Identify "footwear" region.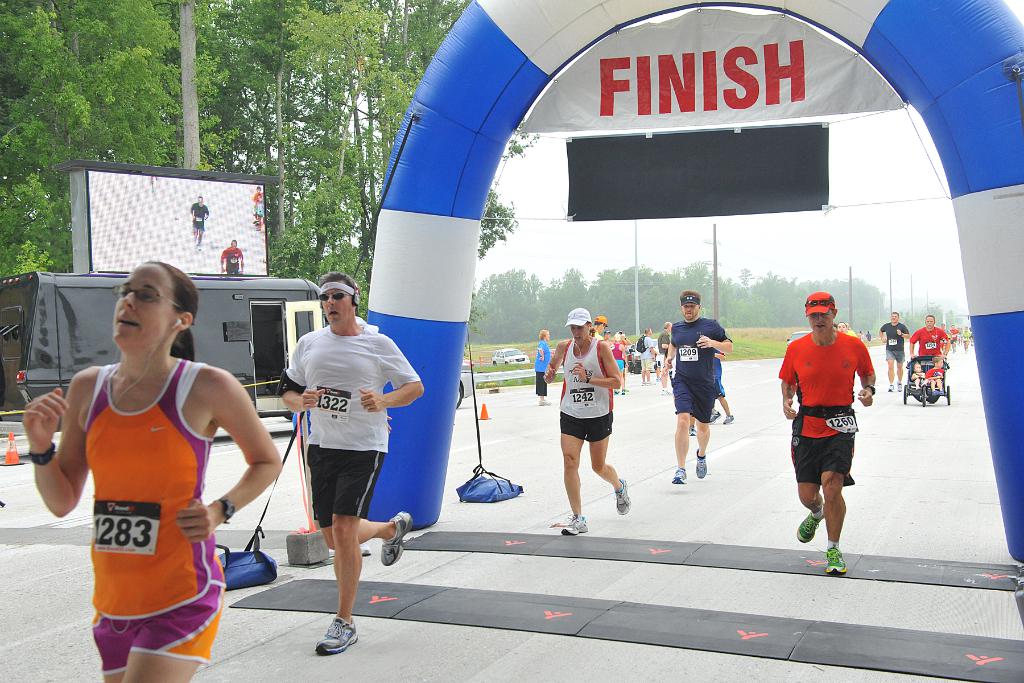
Region: 554 514 586 534.
